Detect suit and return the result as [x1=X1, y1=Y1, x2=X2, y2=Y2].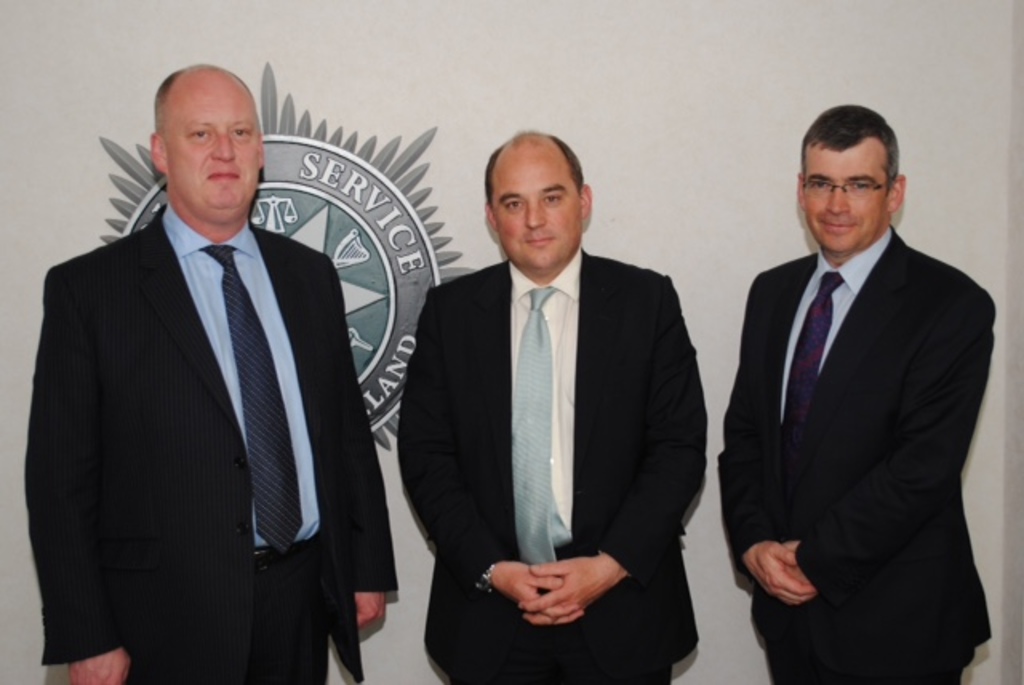
[x1=24, y1=203, x2=400, y2=683].
